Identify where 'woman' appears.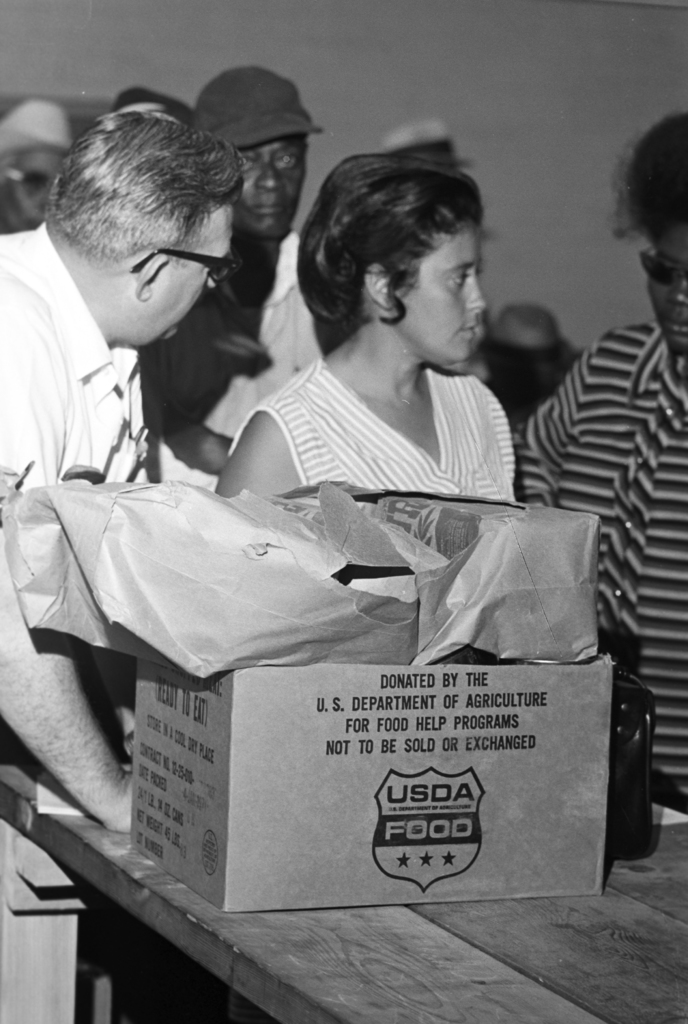
Appears at [212,156,515,490].
